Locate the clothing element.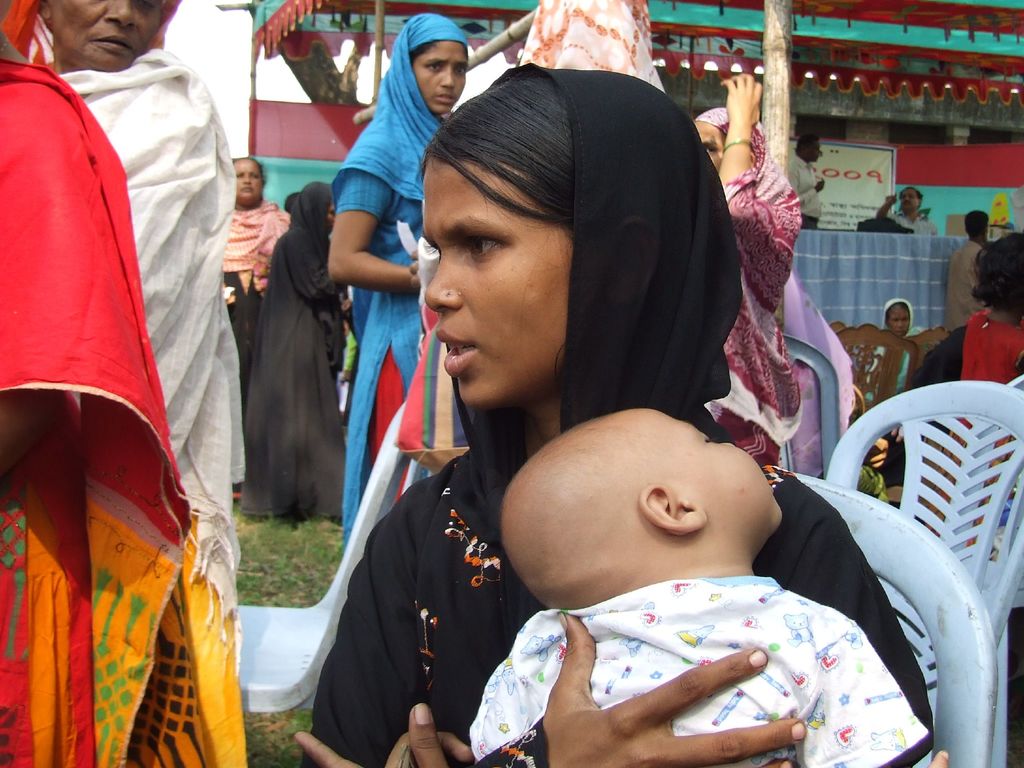
Element bbox: 788,152,824,228.
